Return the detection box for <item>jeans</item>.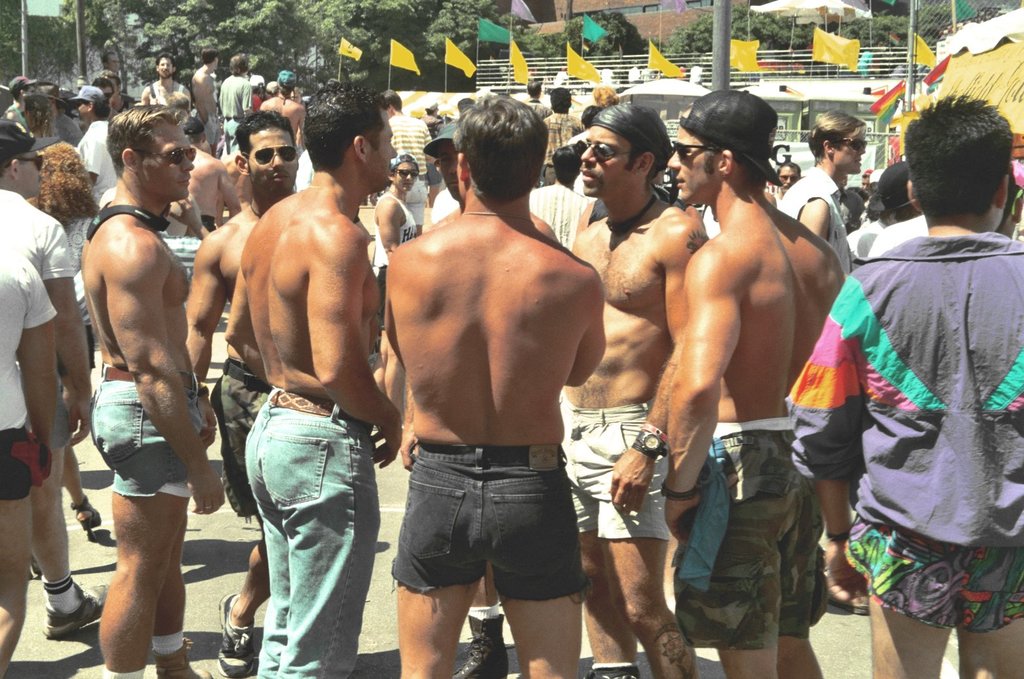
82 359 198 496.
